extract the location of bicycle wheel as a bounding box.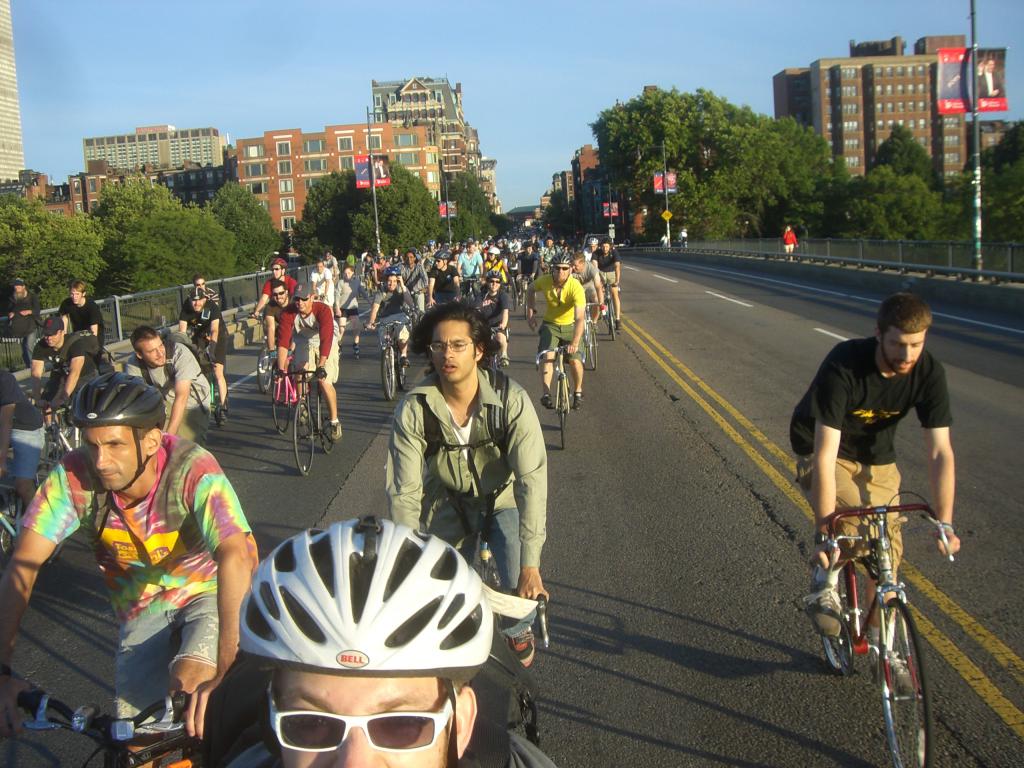
crop(556, 371, 575, 446).
